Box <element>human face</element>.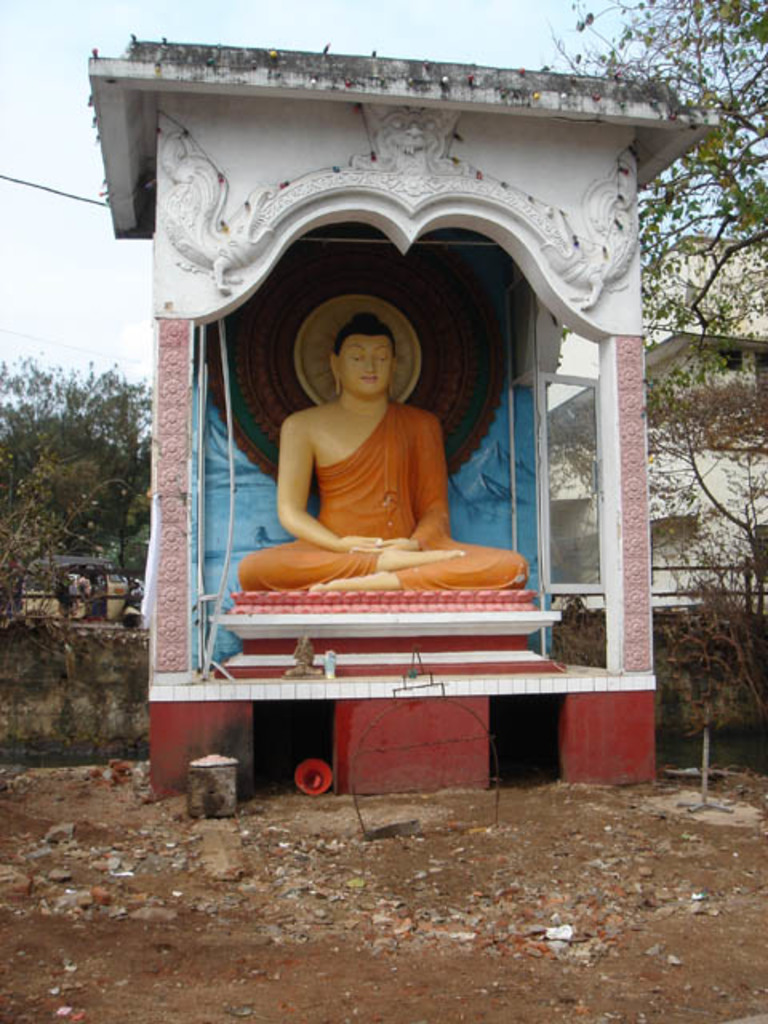
[339,333,394,402].
